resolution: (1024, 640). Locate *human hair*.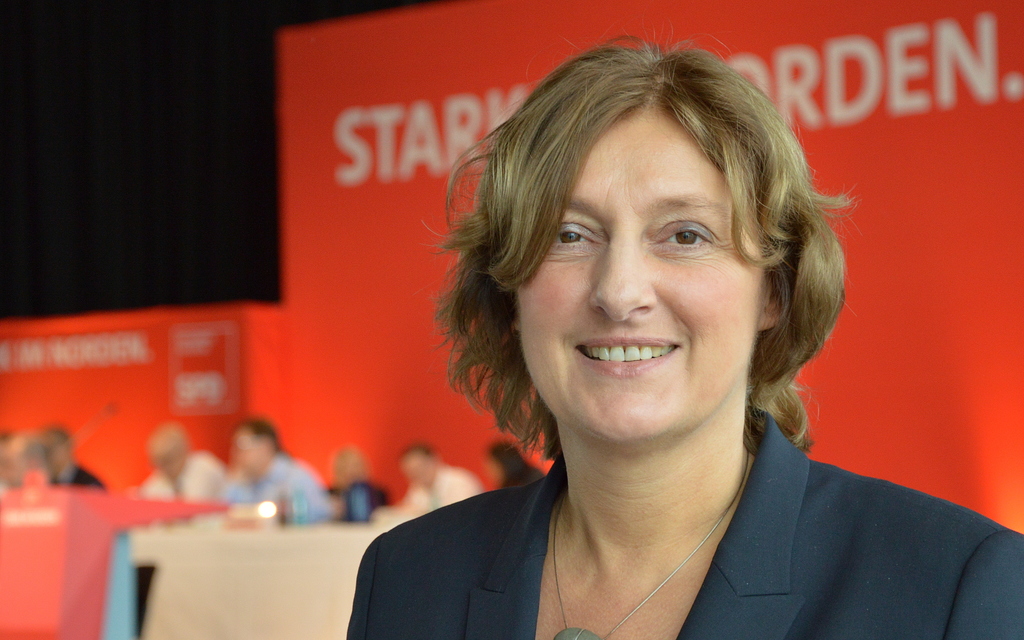
<region>483, 440, 534, 493</region>.
